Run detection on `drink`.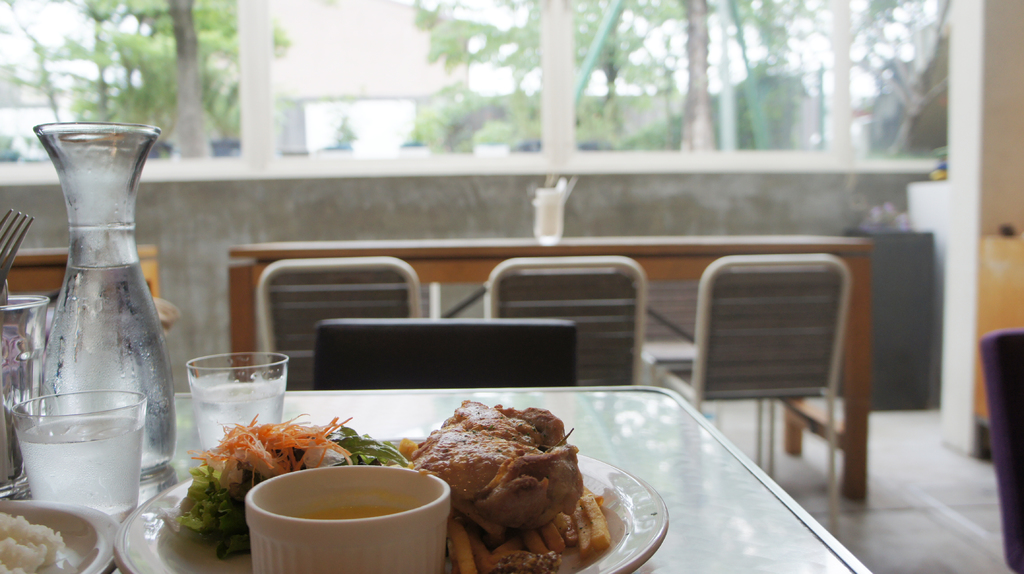
Result: bbox(196, 380, 284, 458).
